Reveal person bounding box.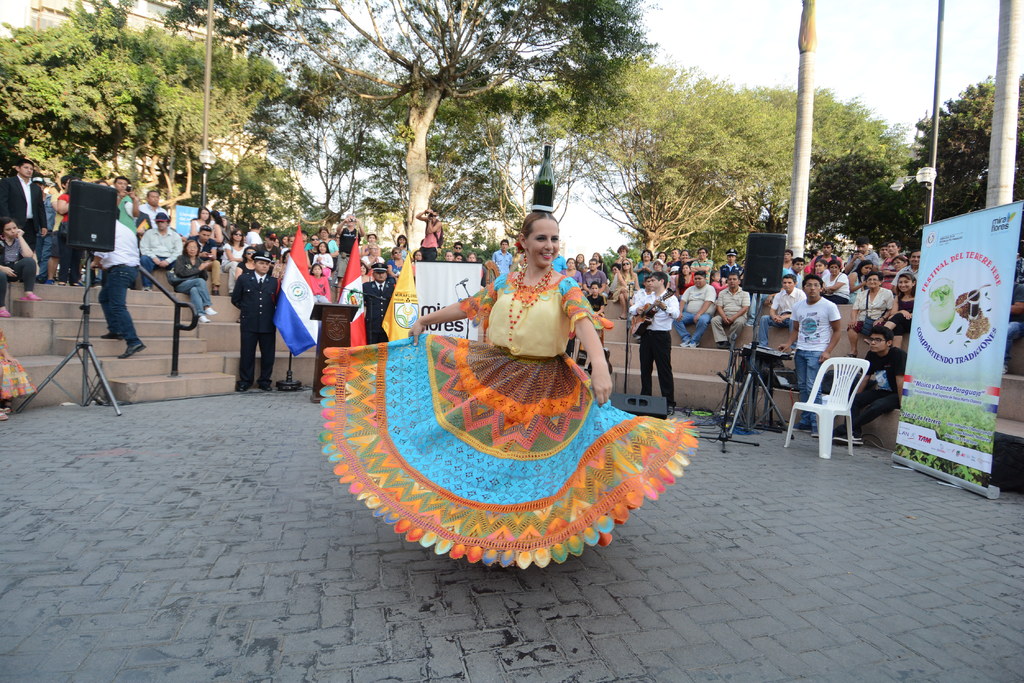
Revealed: {"x1": 591, "y1": 250, "x2": 611, "y2": 279}.
